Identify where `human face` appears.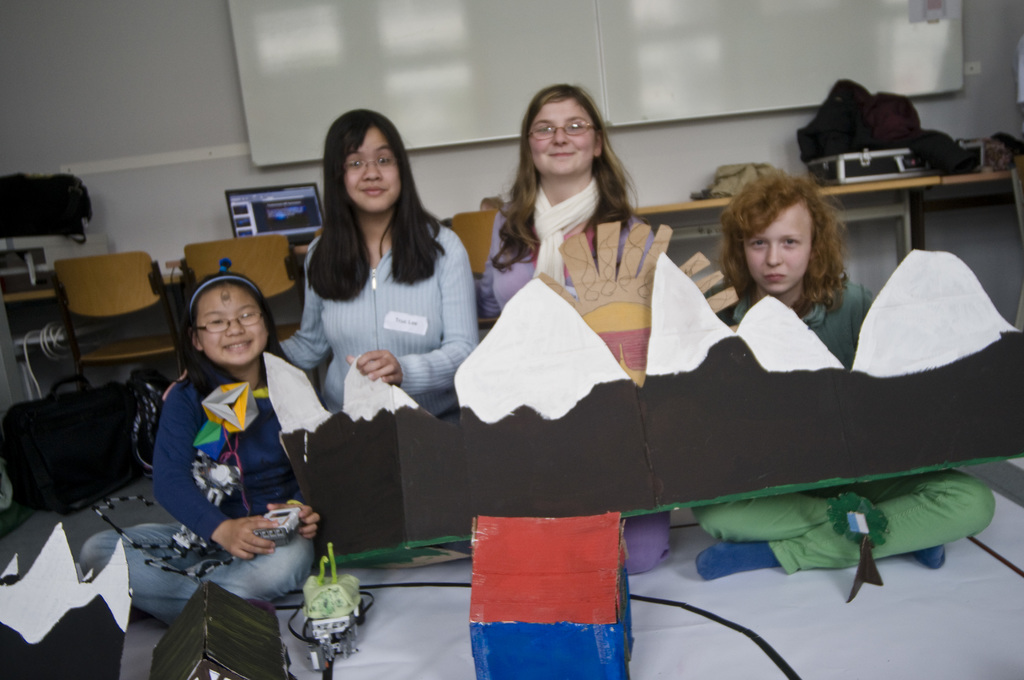
Appears at <bbox>738, 197, 812, 292</bbox>.
